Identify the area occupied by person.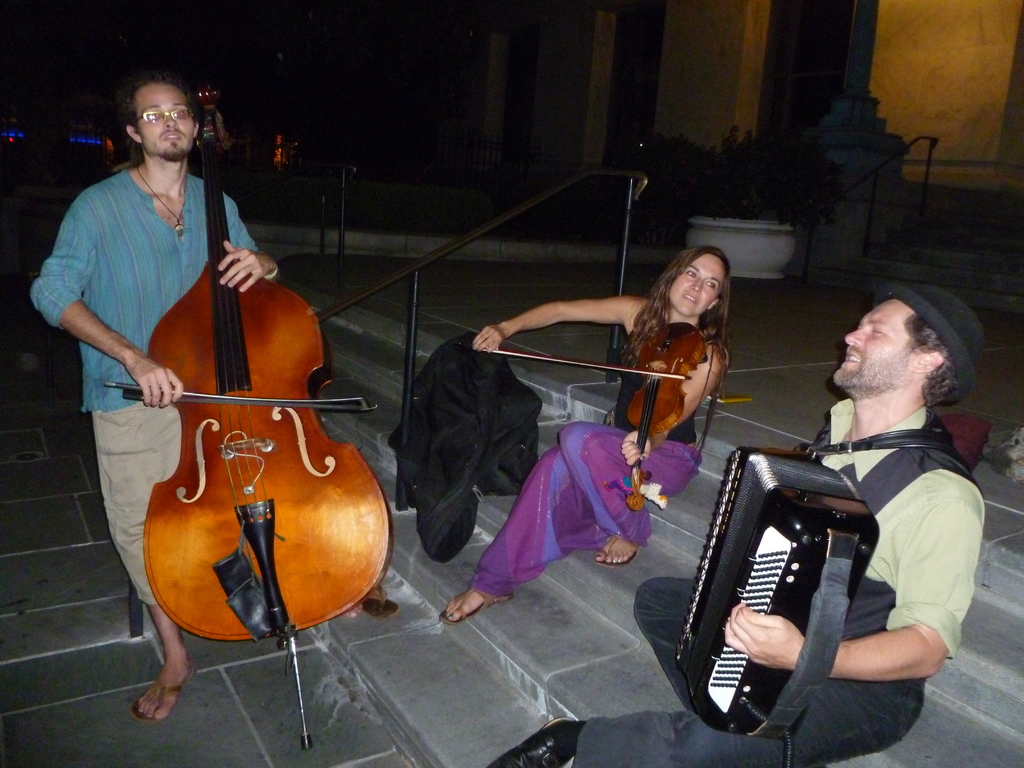
Area: pyautogui.locateOnScreen(494, 273, 991, 767).
